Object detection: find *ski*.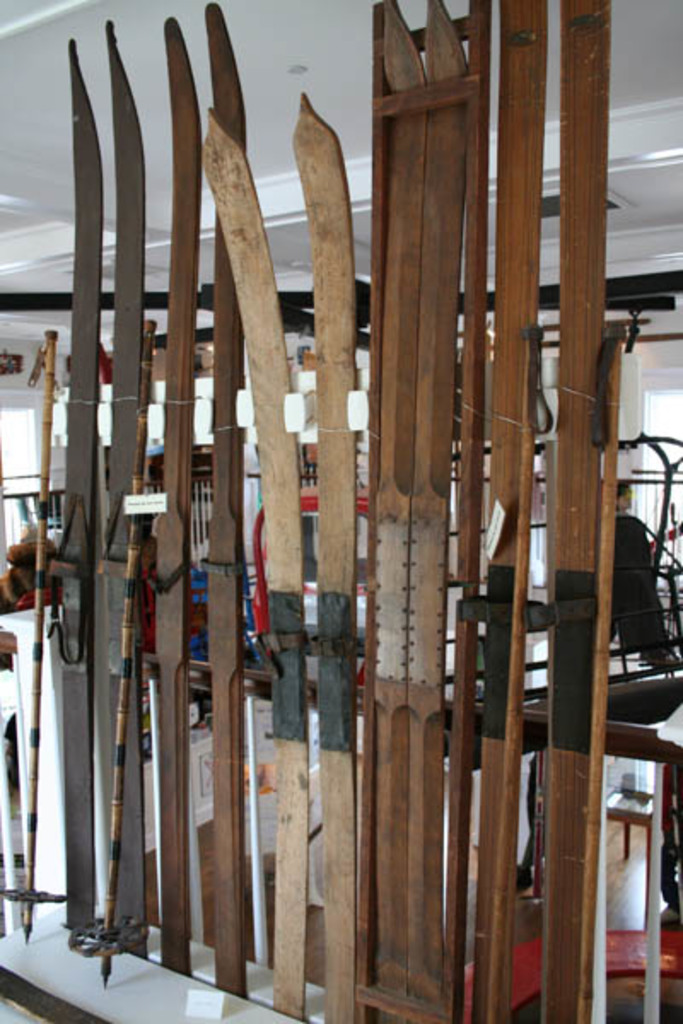
<box>198,0,246,1021</box>.
